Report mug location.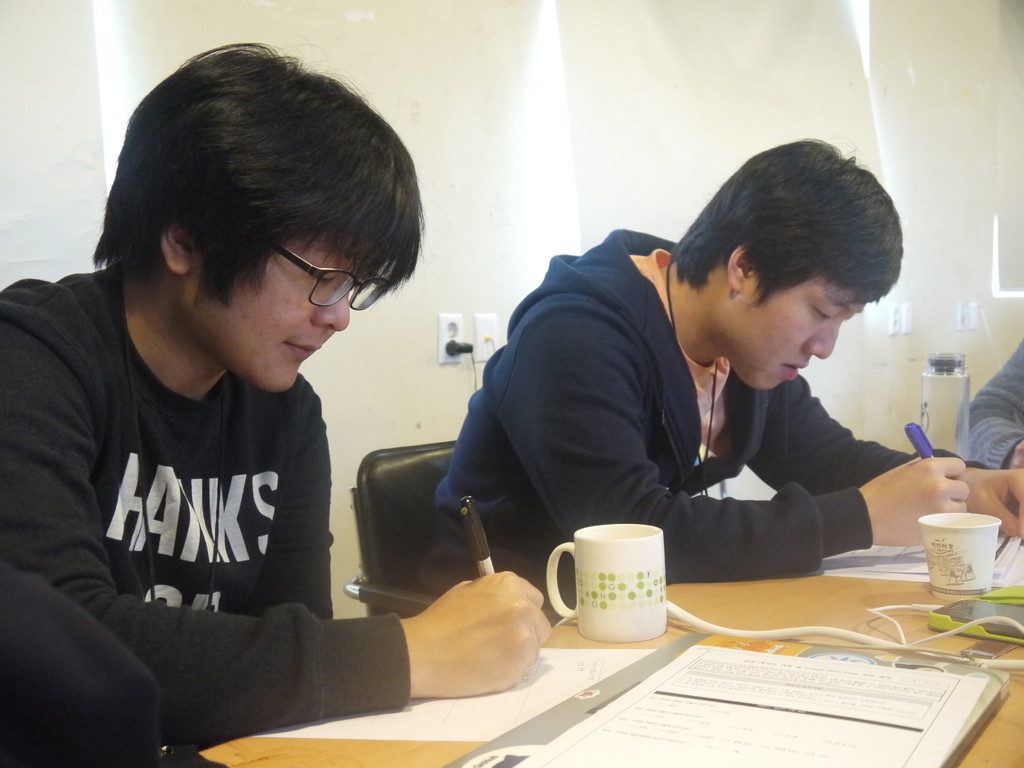
Report: detection(546, 521, 669, 641).
